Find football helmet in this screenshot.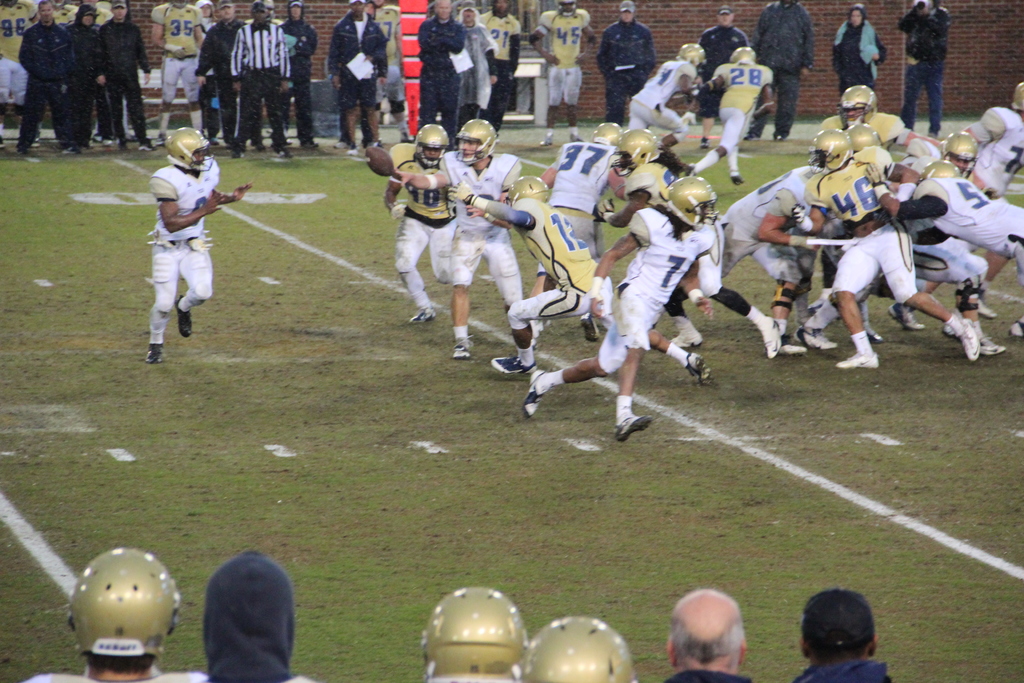
The bounding box for football helmet is x1=667, y1=176, x2=717, y2=227.
